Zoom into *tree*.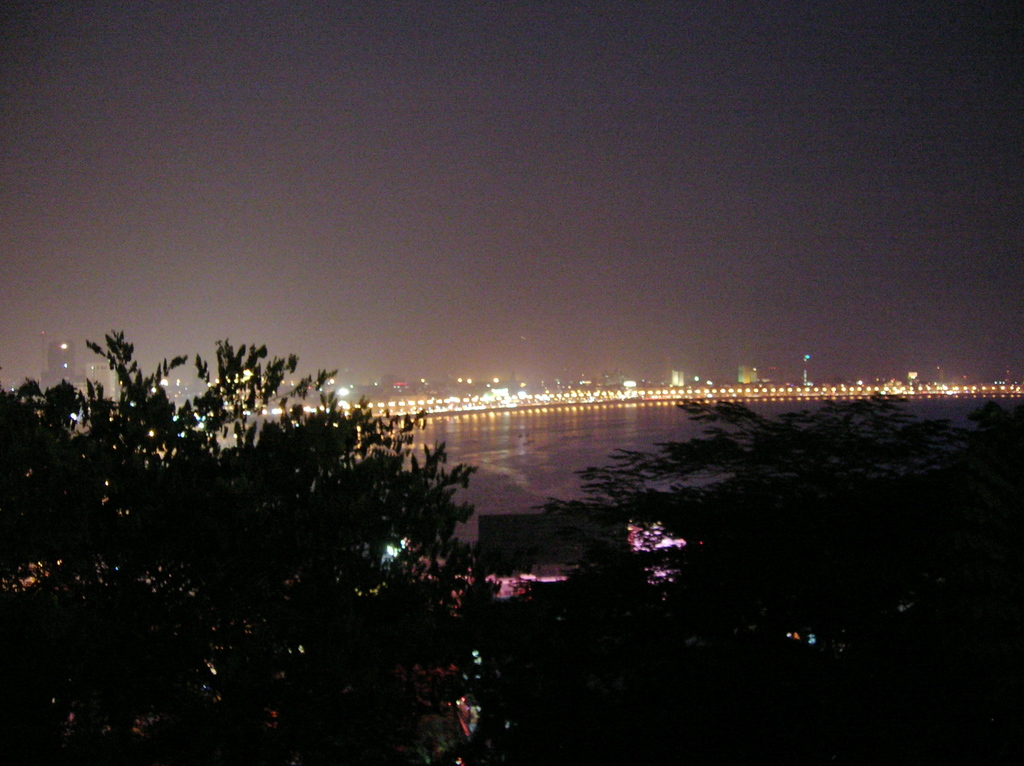
Zoom target: region(0, 329, 478, 765).
